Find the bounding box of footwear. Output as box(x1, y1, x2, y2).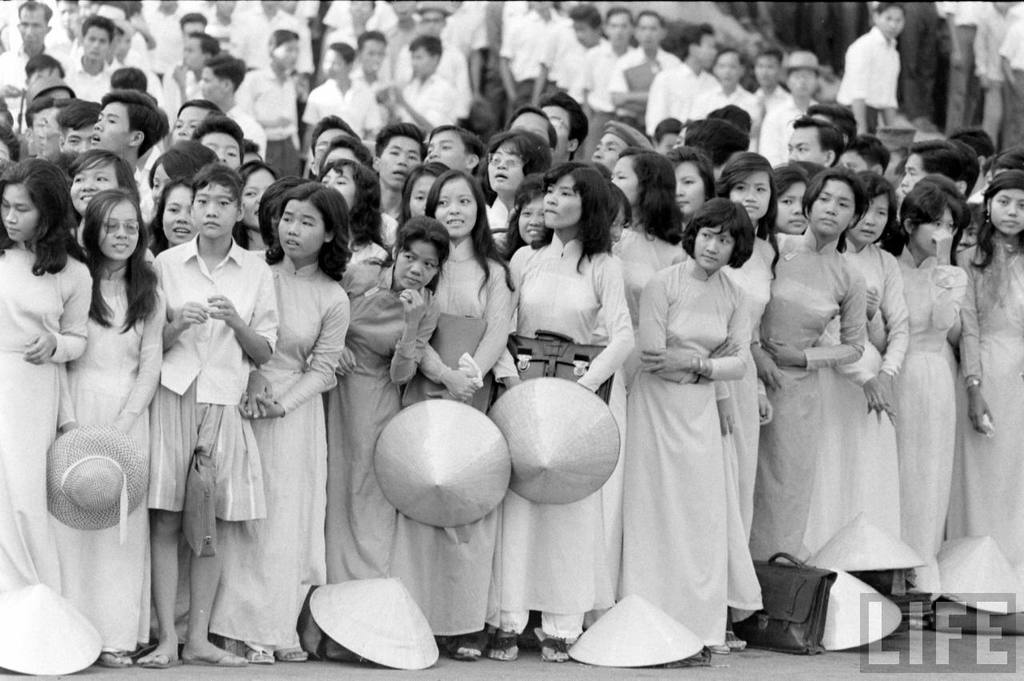
box(538, 627, 568, 662).
